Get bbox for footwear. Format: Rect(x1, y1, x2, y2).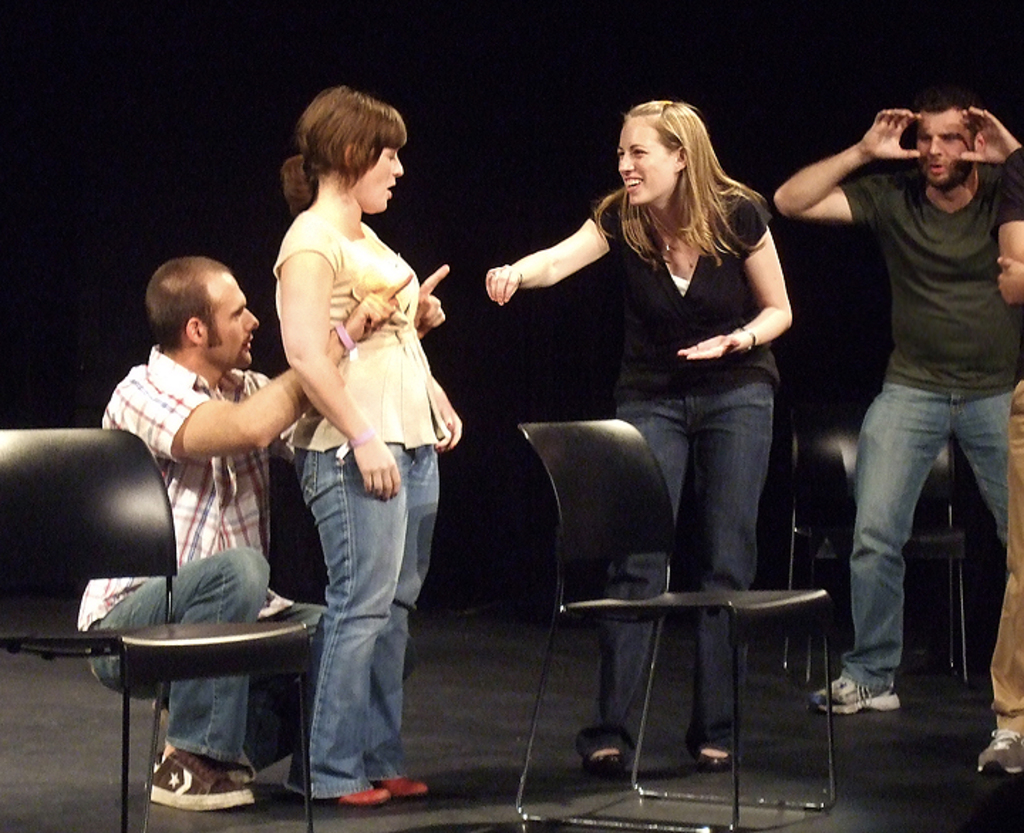
Rect(174, 743, 267, 790).
